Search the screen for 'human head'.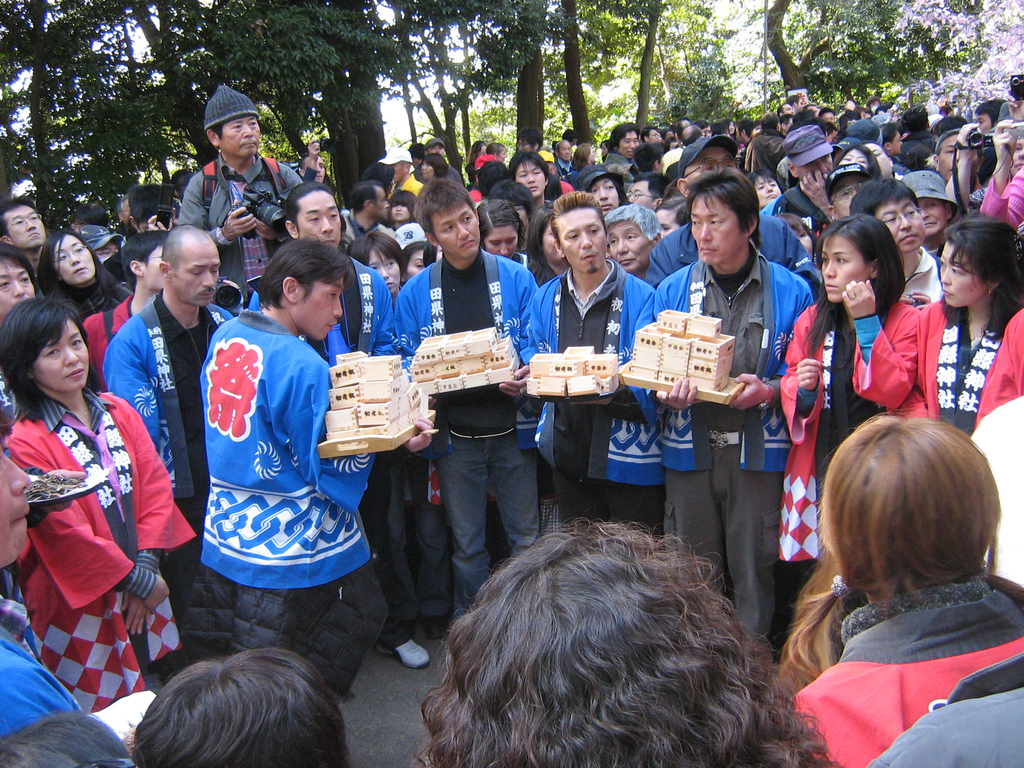
Found at x1=820 y1=213 x2=900 y2=305.
